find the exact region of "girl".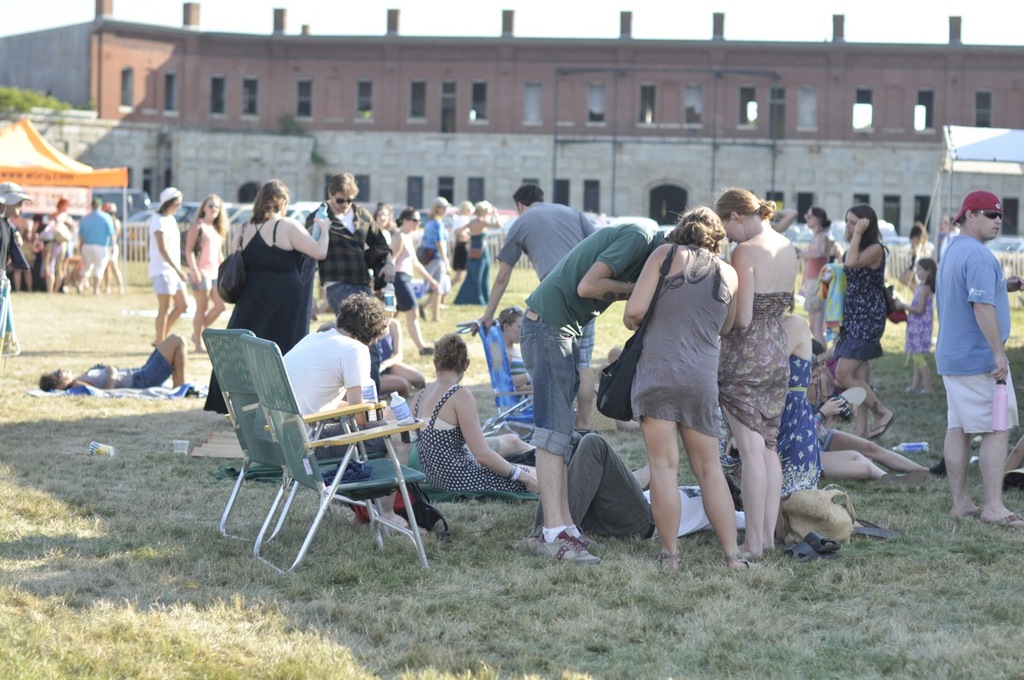
Exact region: box(700, 189, 806, 567).
